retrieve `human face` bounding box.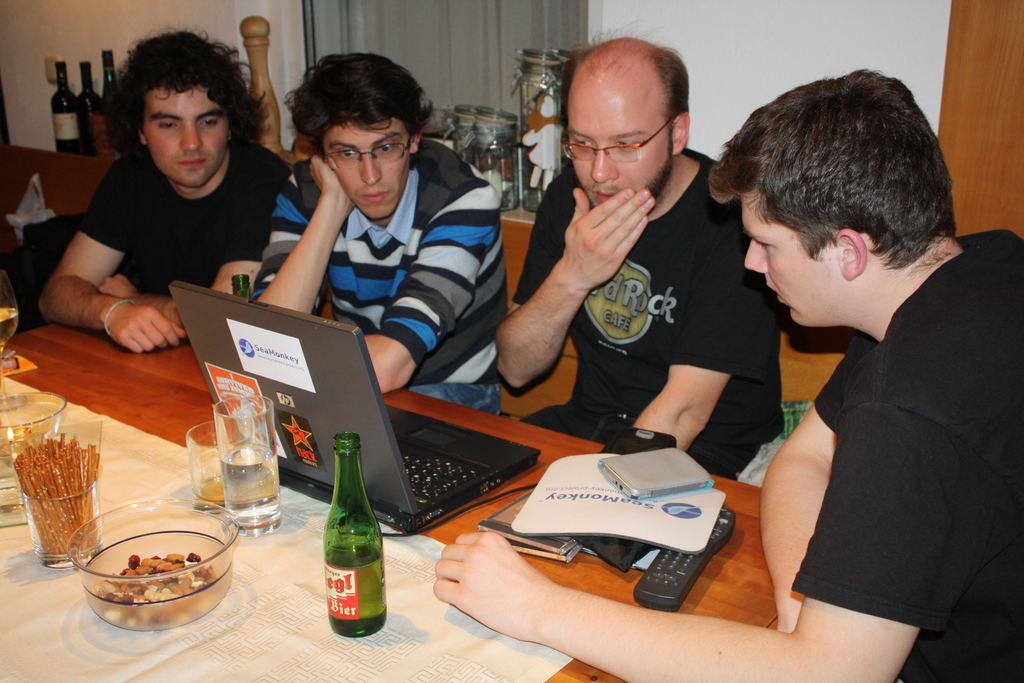
Bounding box: select_region(742, 189, 845, 331).
